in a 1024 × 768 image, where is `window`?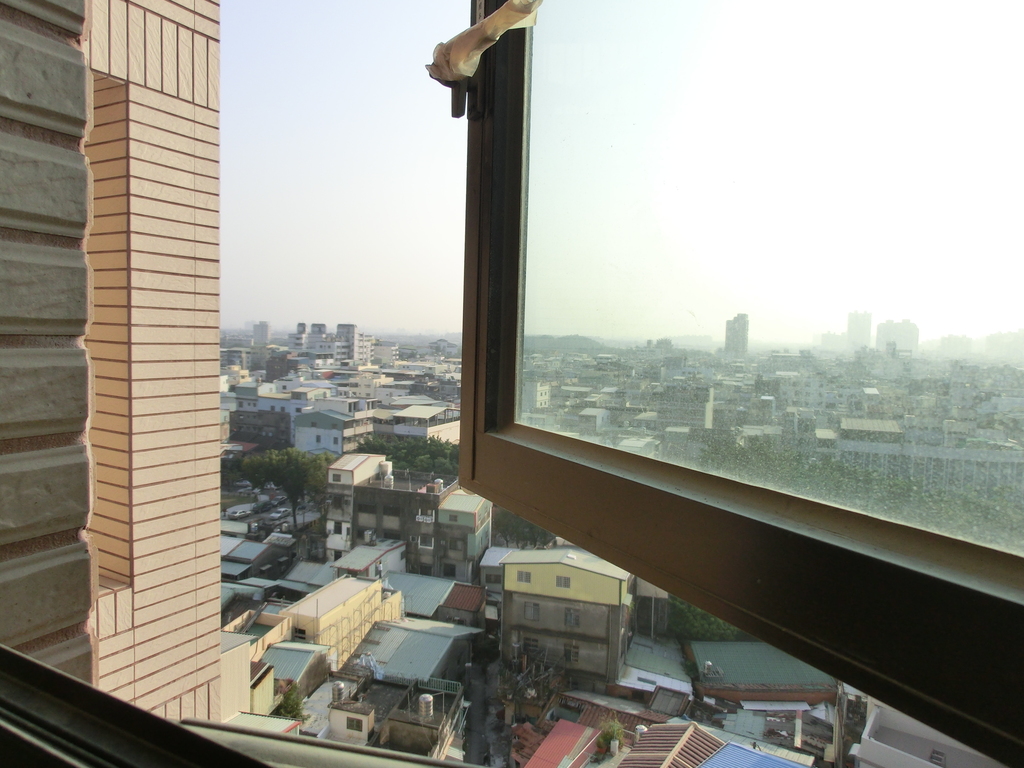
(419, 528, 438, 548).
